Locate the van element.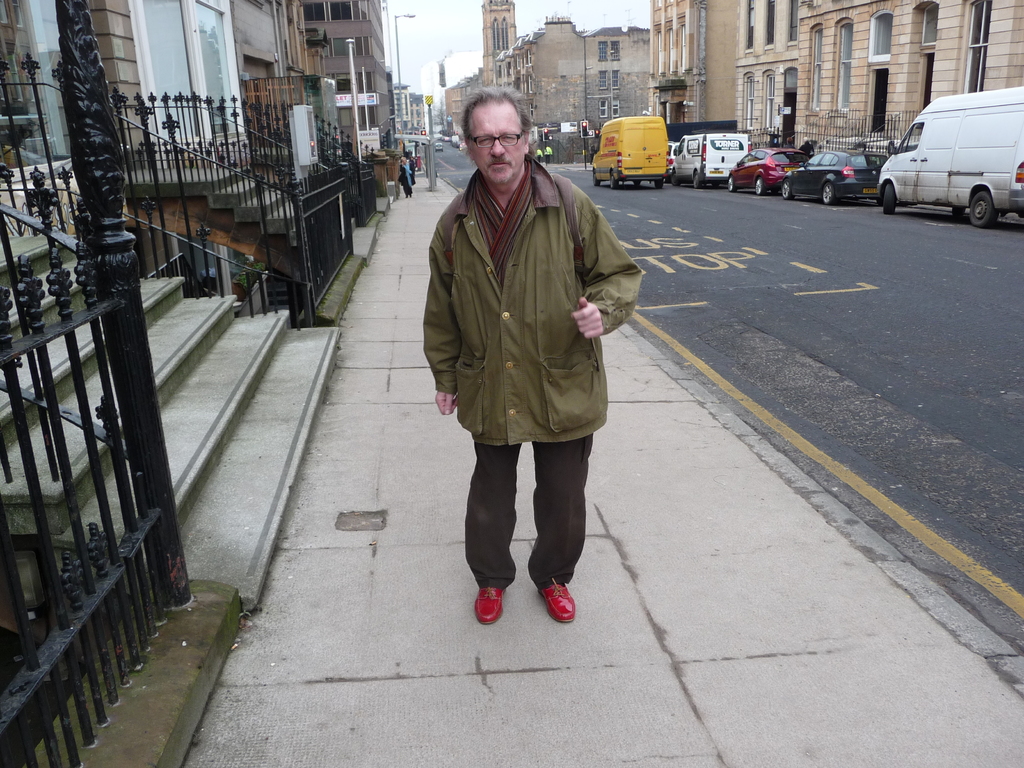
Element bbox: 590:113:673:192.
